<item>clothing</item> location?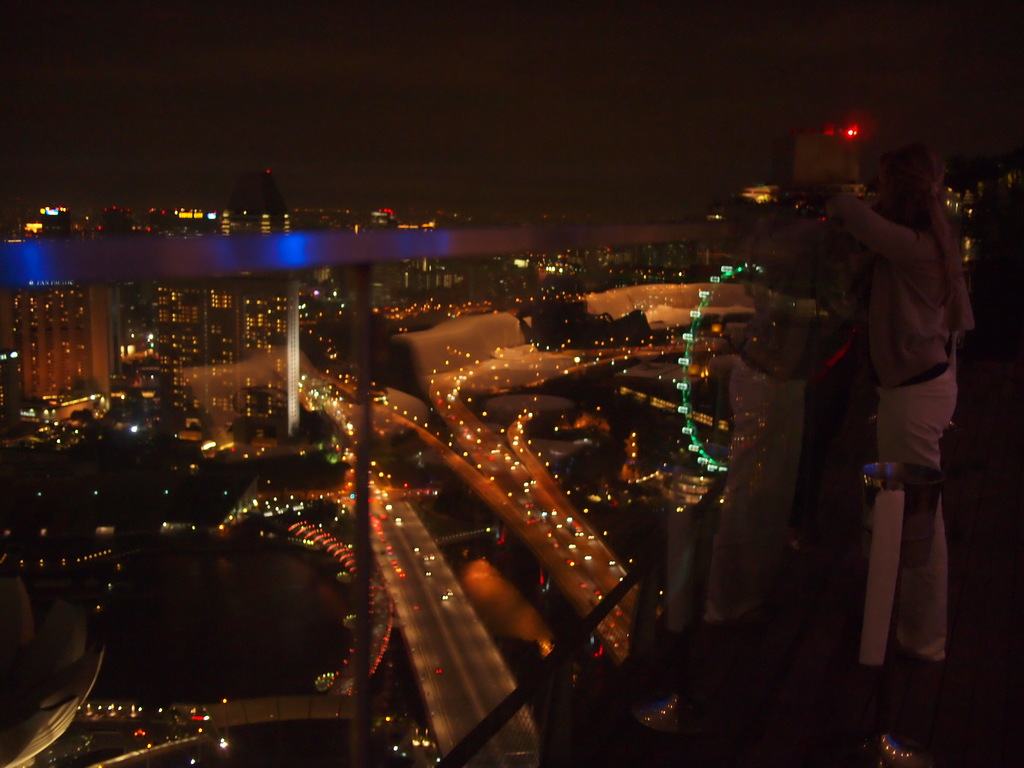
region(826, 120, 979, 643)
